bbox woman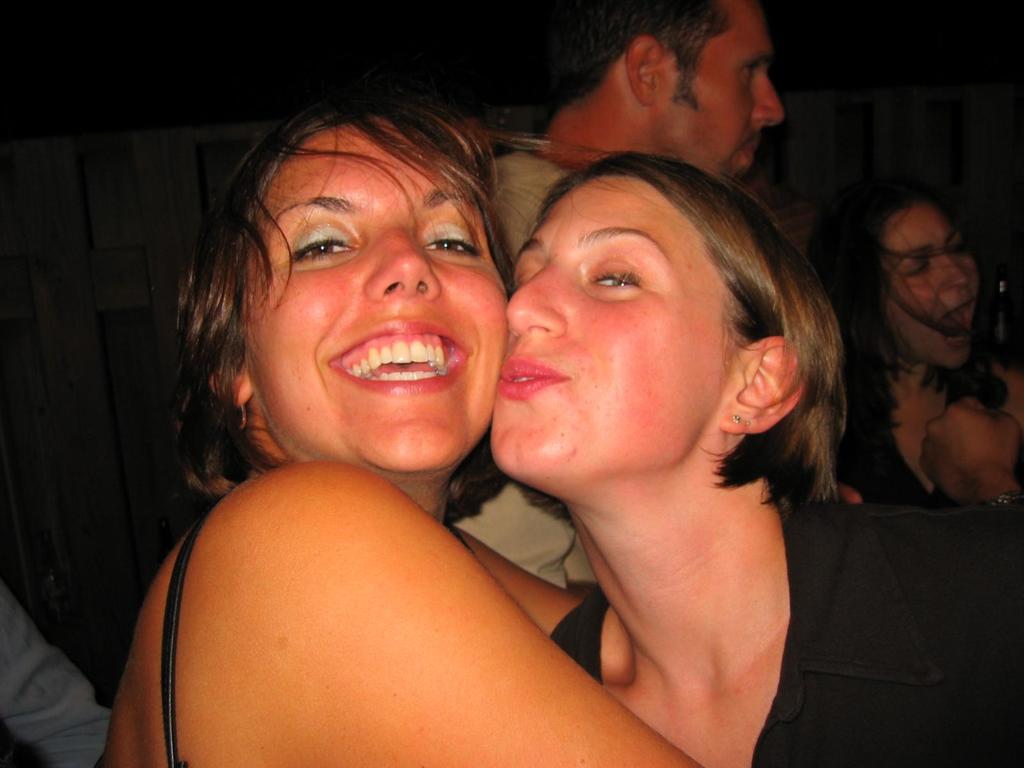
x1=811 y1=183 x2=1021 y2=522
